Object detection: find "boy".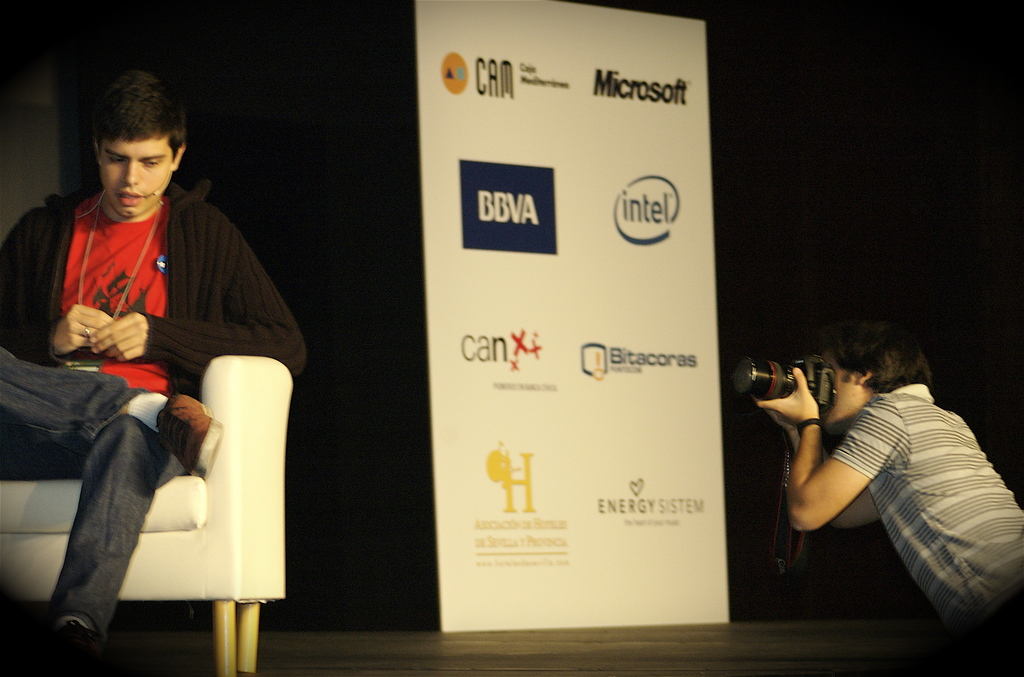
751 322 1023 676.
